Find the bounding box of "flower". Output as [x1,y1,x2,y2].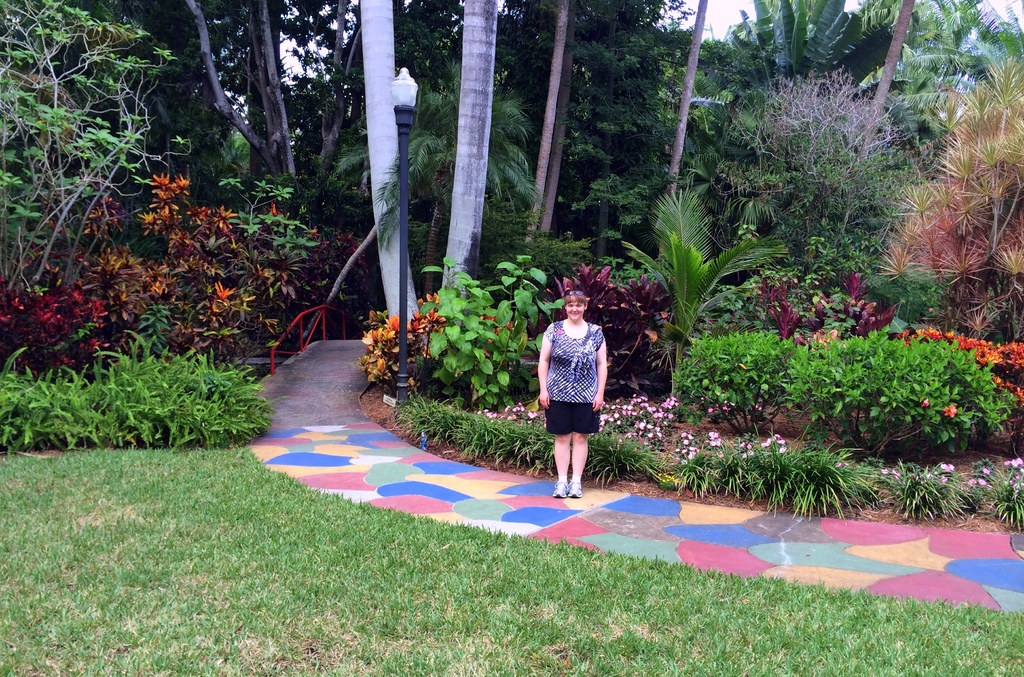
[943,399,958,418].
